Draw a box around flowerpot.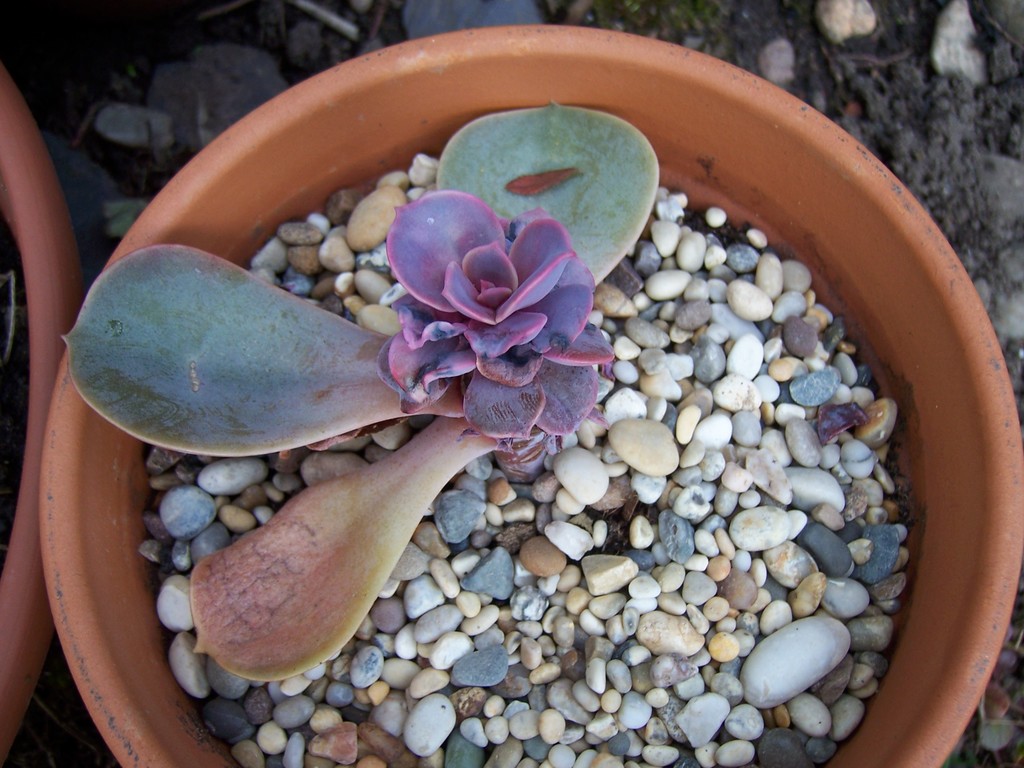
region(0, 60, 85, 763).
